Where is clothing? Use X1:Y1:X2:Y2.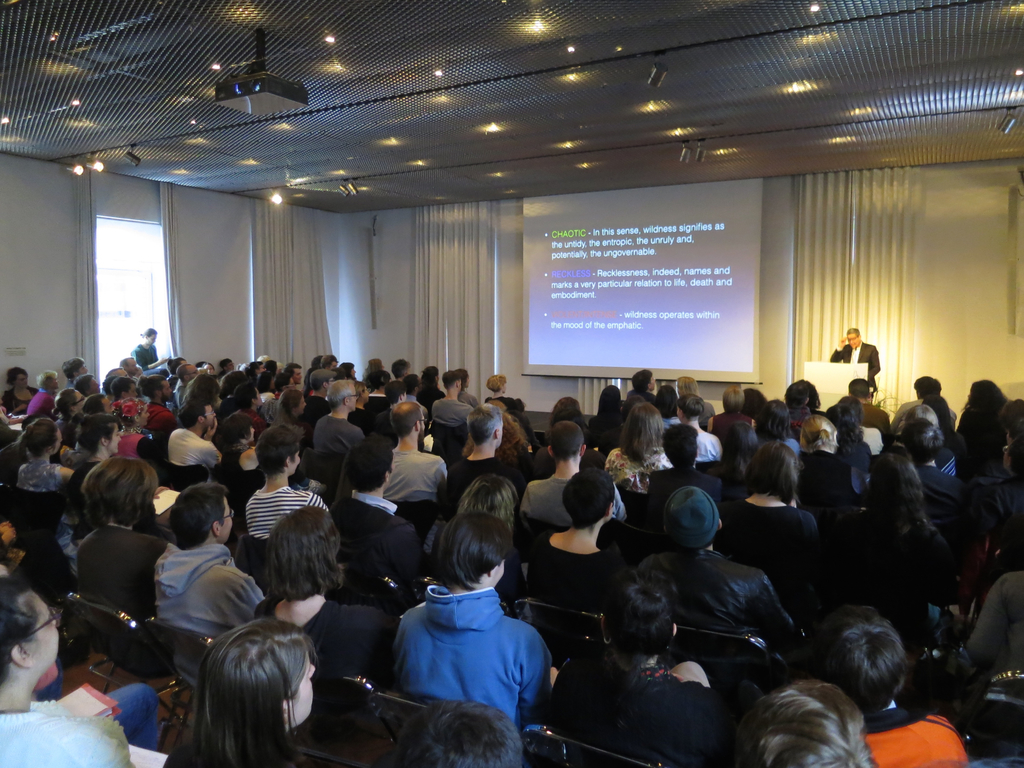
637:459:728:521.
